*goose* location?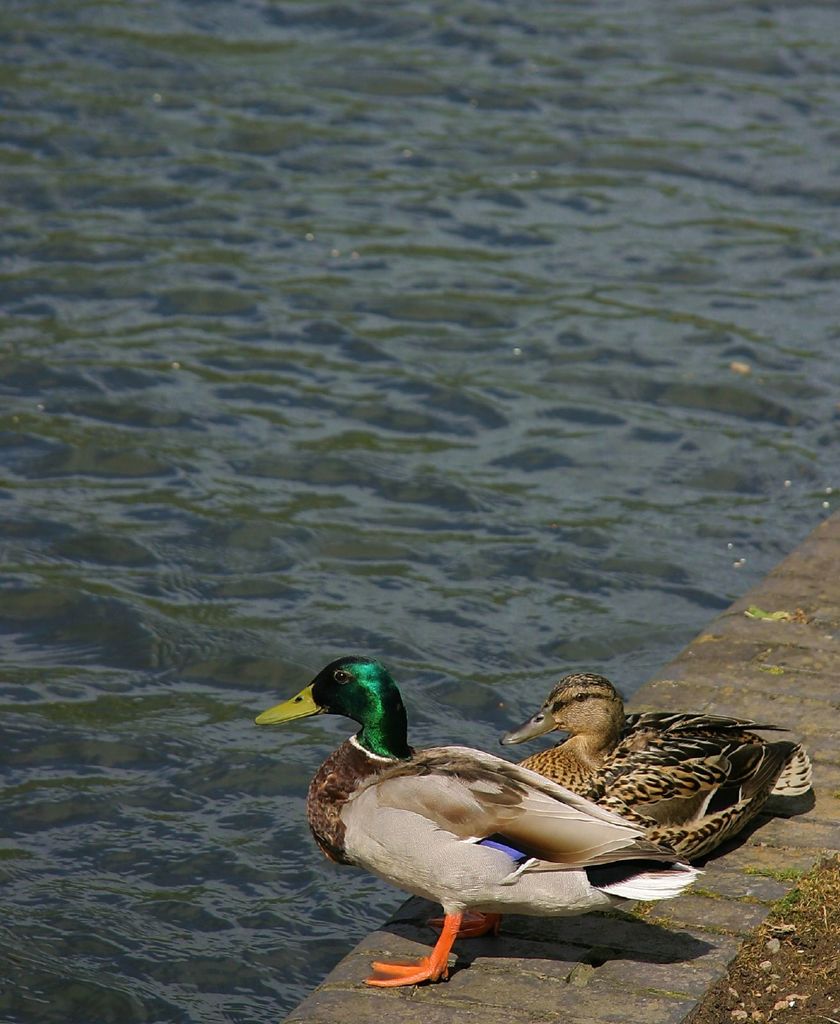
257/657/711/986
